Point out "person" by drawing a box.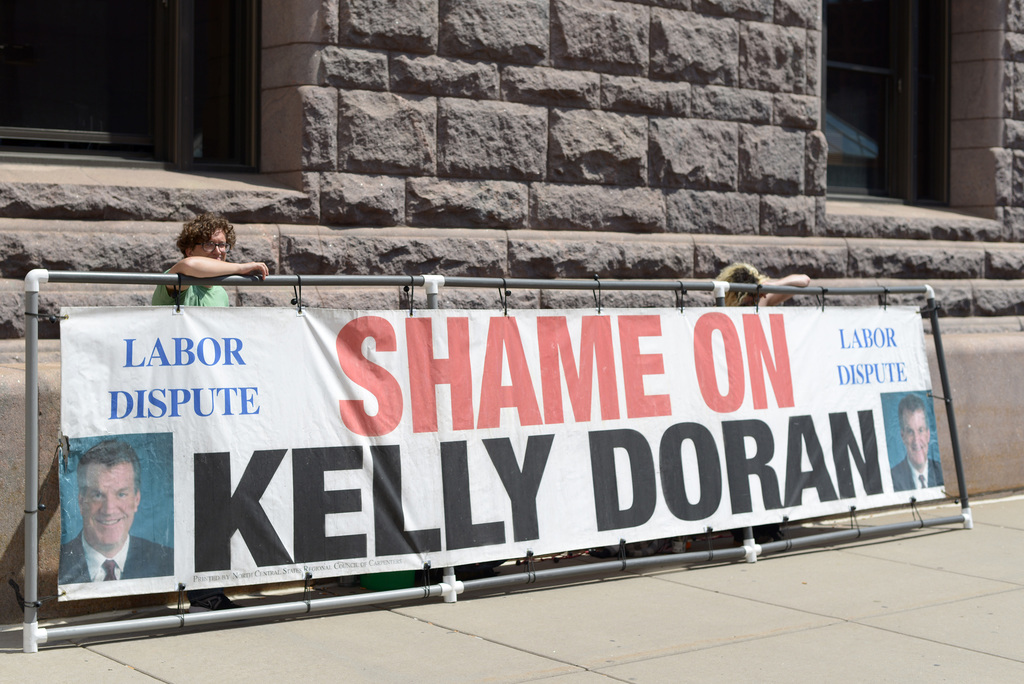
detection(889, 393, 941, 488).
